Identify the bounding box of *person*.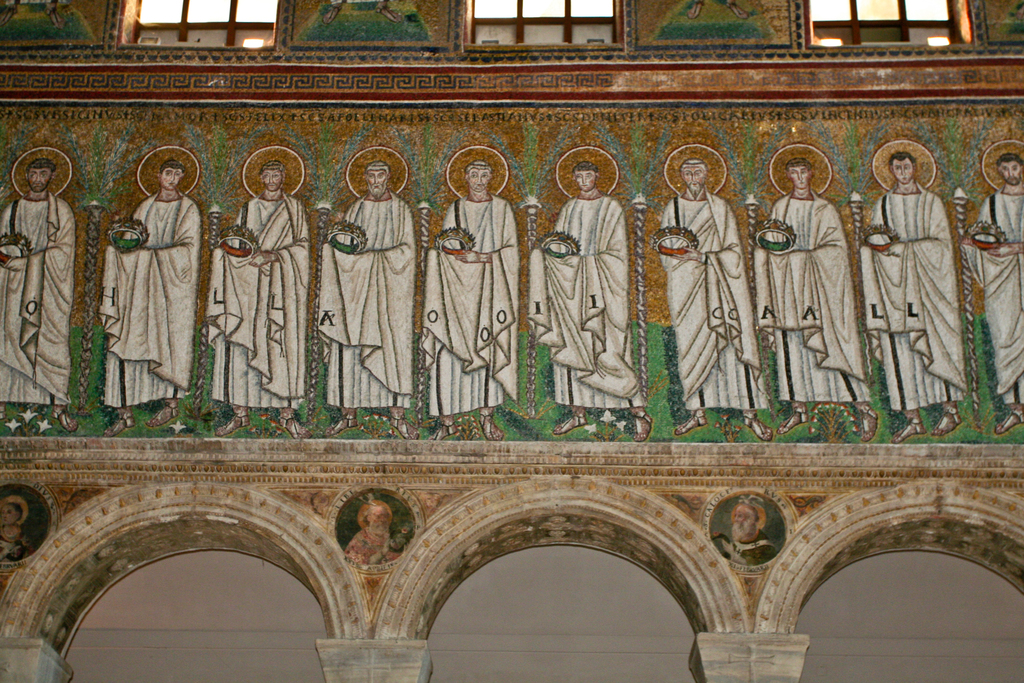
[531,164,652,436].
